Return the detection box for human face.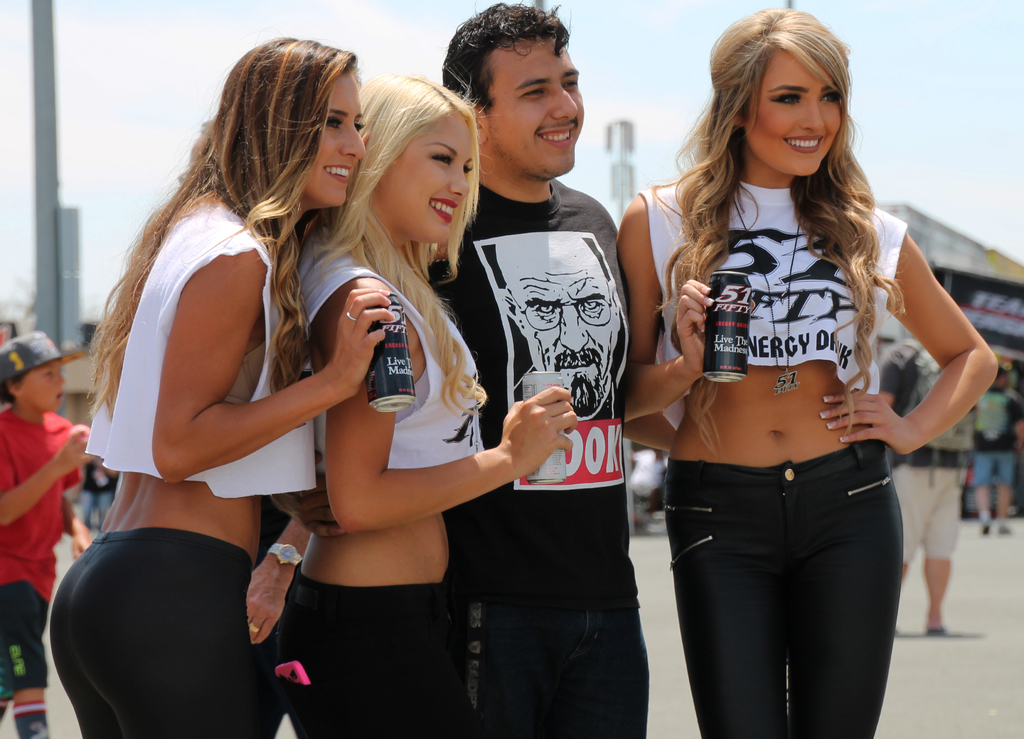
select_region(500, 234, 621, 394).
